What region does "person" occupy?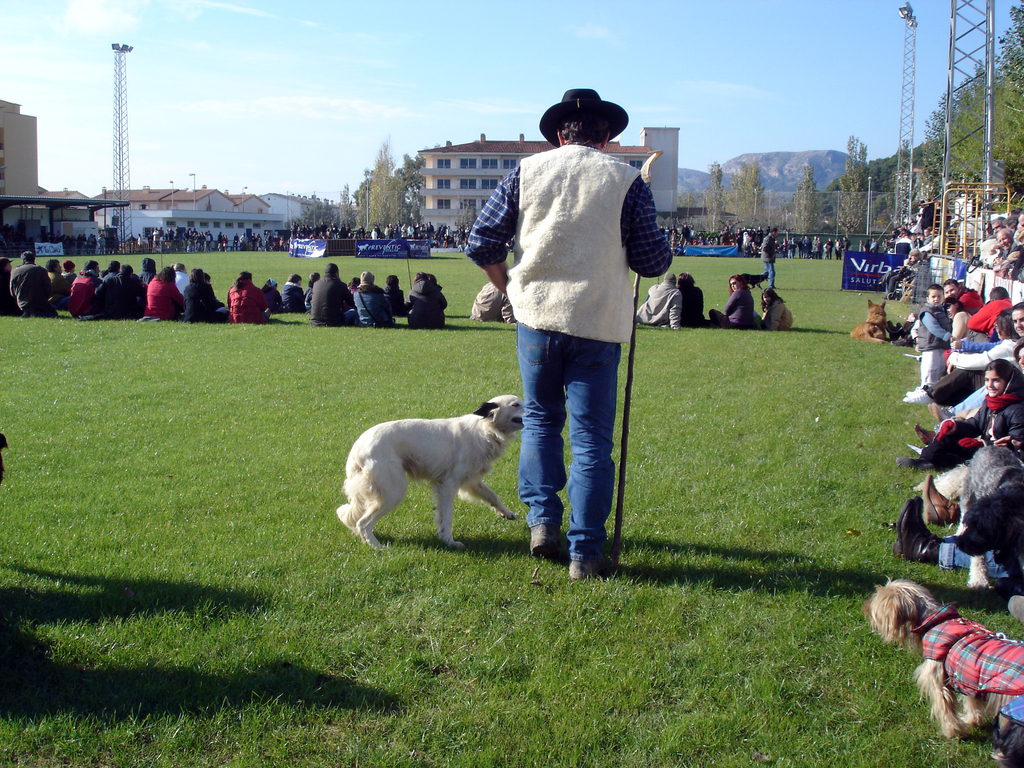
708, 268, 758, 329.
